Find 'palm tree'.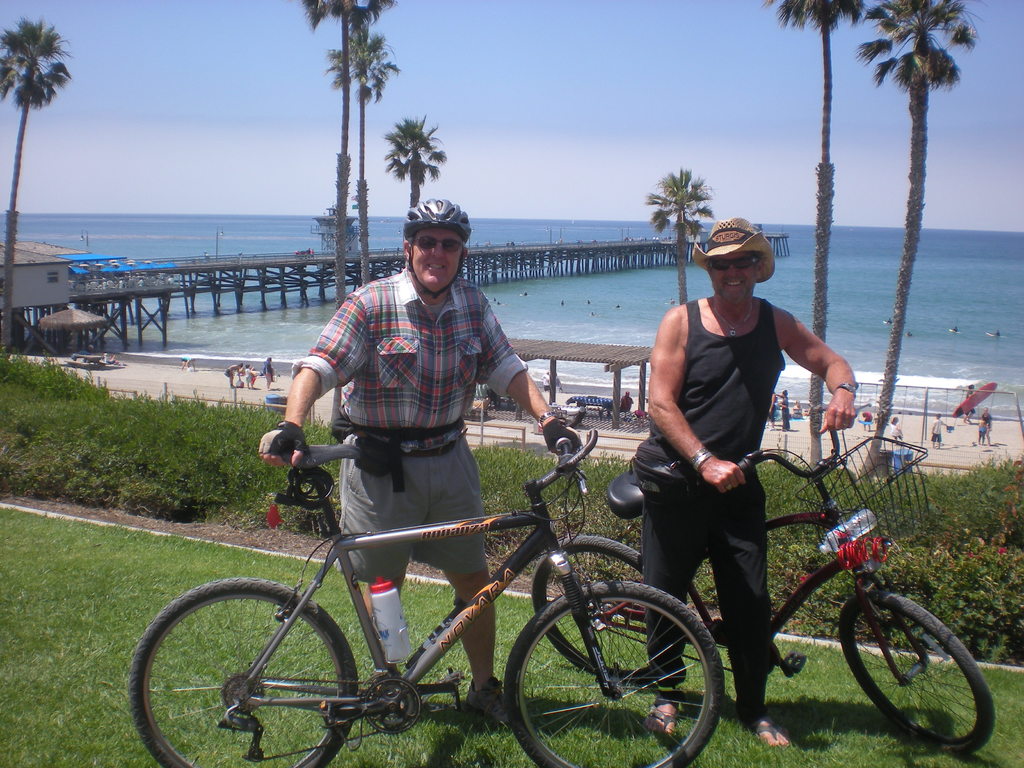
<region>865, 0, 973, 502</region>.
